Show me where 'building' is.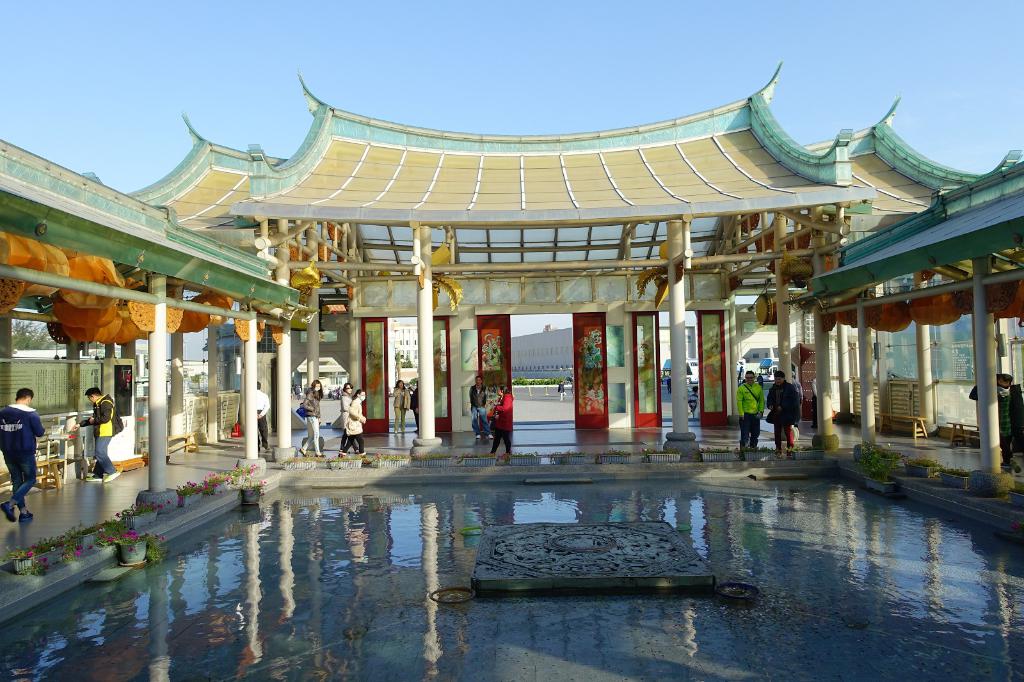
'building' is at bbox(504, 325, 574, 382).
